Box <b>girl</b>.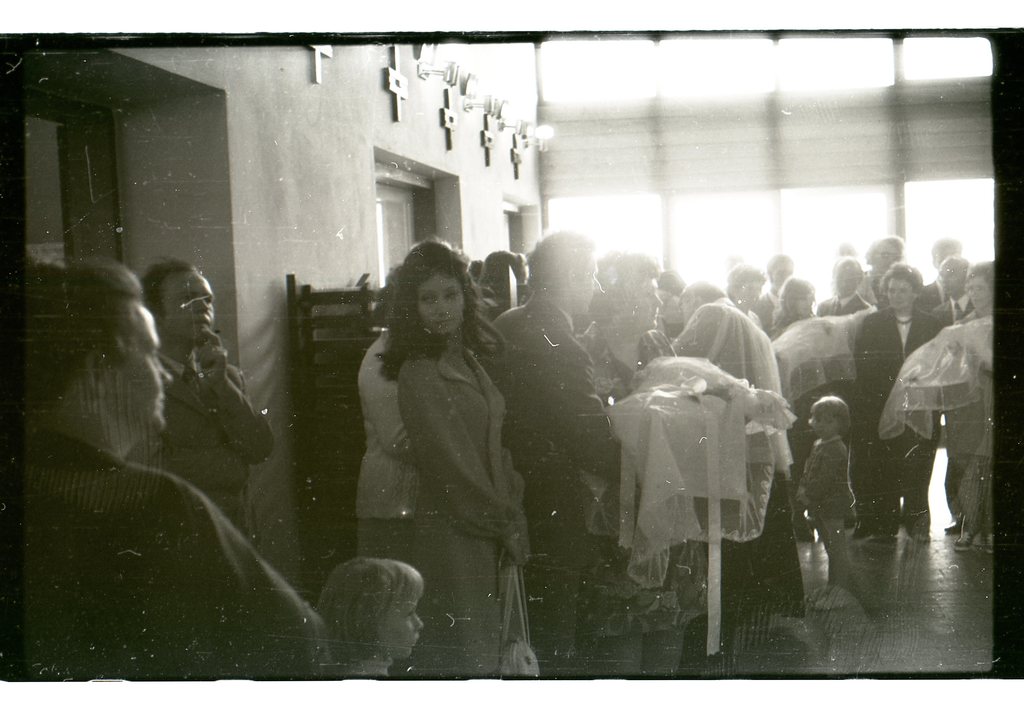
<region>374, 234, 529, 674</region>.
